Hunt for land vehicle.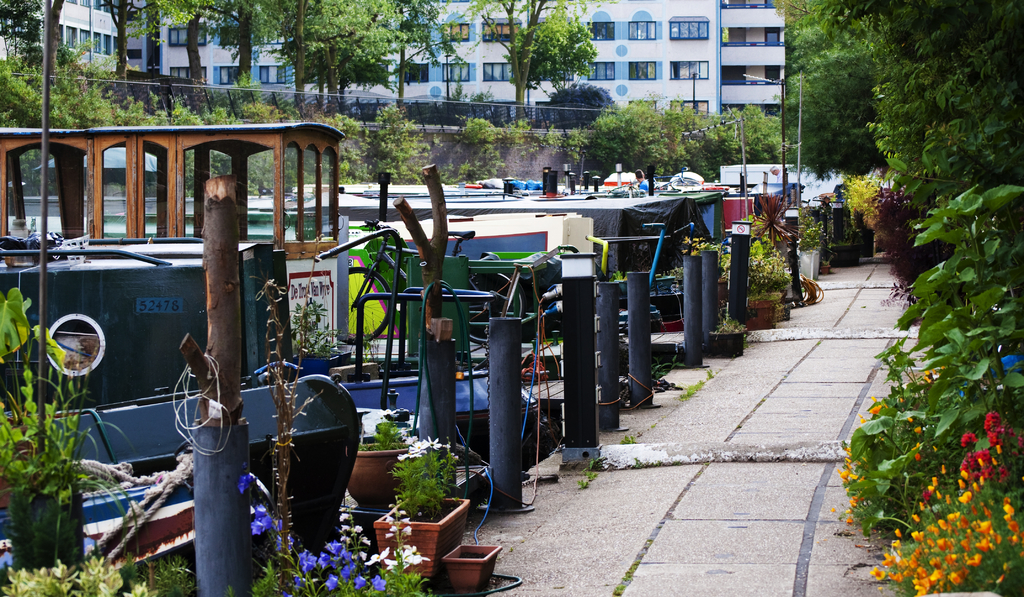
Hunted down at 13, 113, 361, 500.
